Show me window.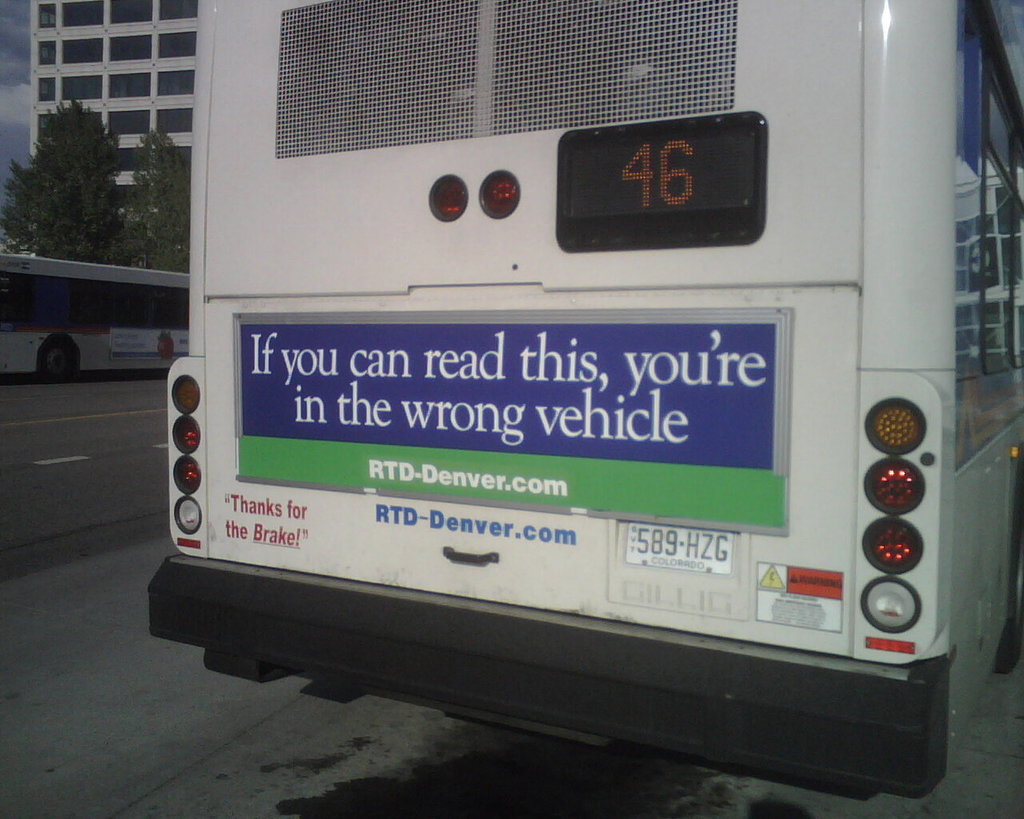
window is here: BBox(111, 182, 155, 207).
